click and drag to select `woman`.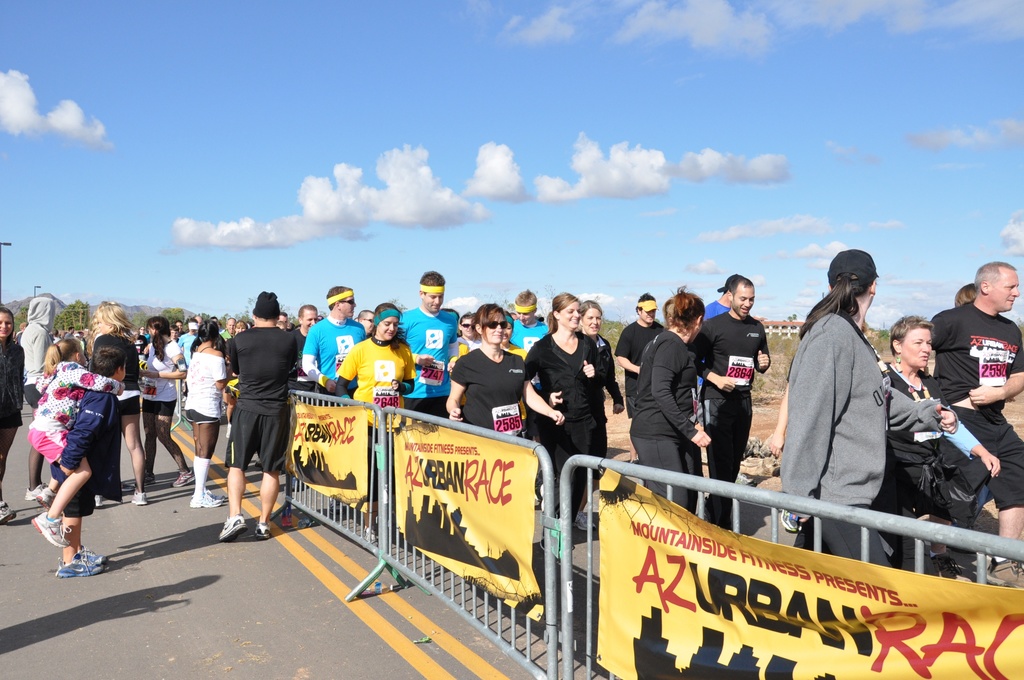
Selection: (93,298,148,508).
